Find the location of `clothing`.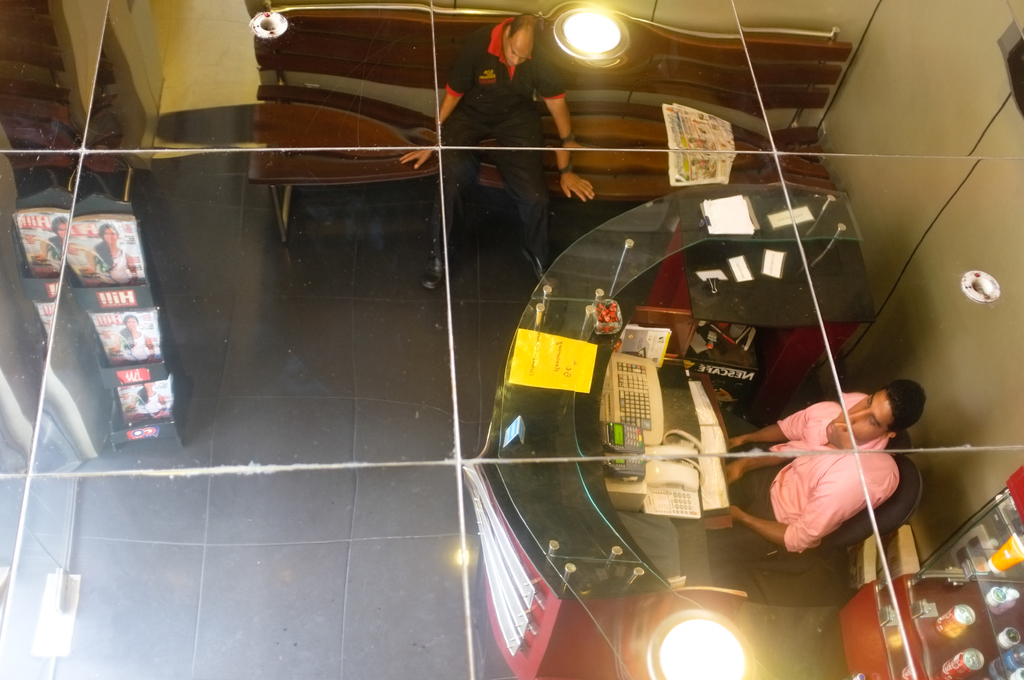
Location: bbox(707, 392, 900, 573).
